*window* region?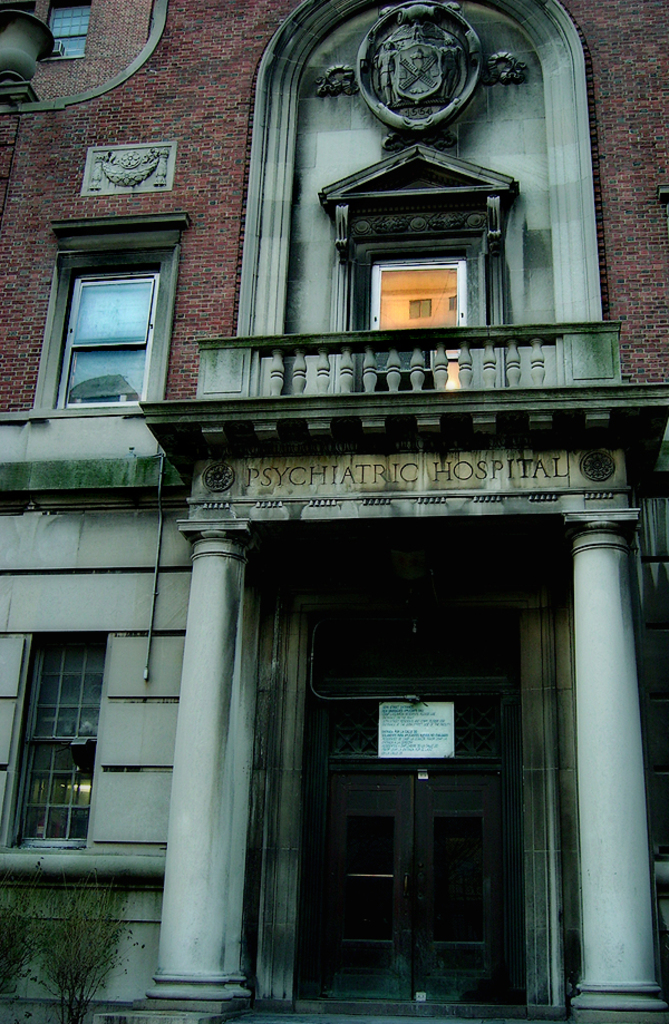
box(41, 2, 94, 60)
